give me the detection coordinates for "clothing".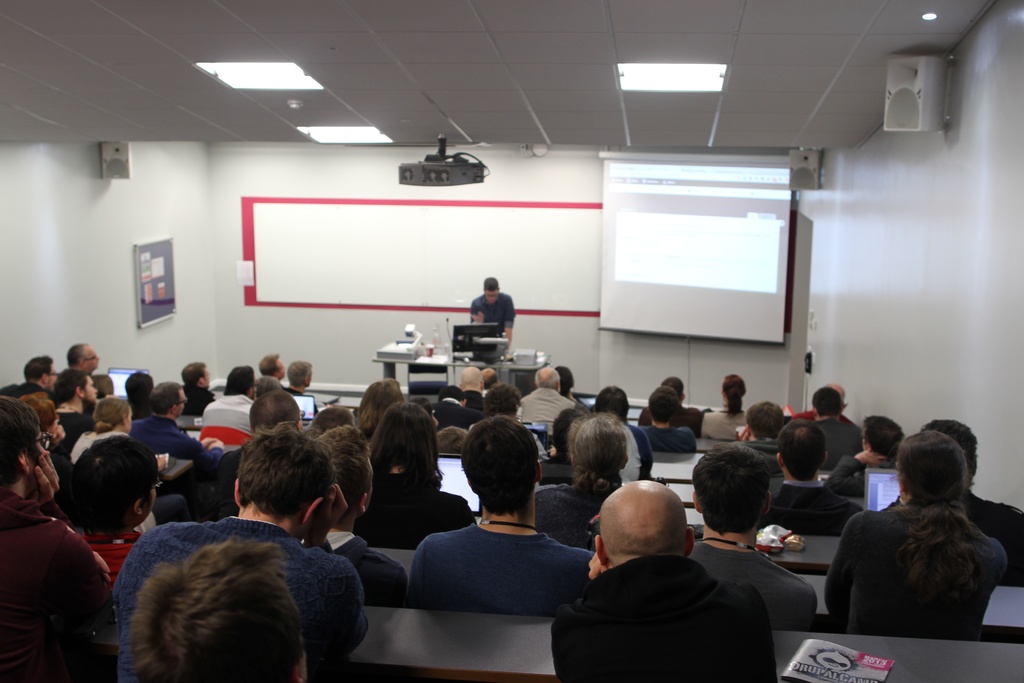
(x1=815, y1=491, x2=1017, y2=634).
